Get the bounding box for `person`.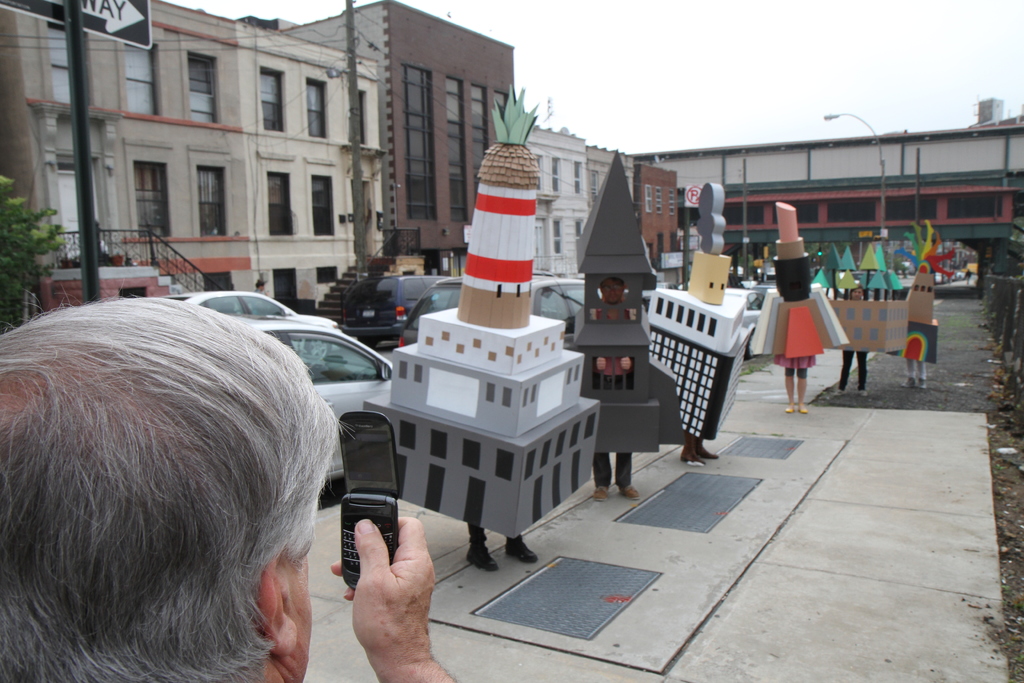
{"x1": 776, "y1": 352, "x2": 820, "y2": 413}.
